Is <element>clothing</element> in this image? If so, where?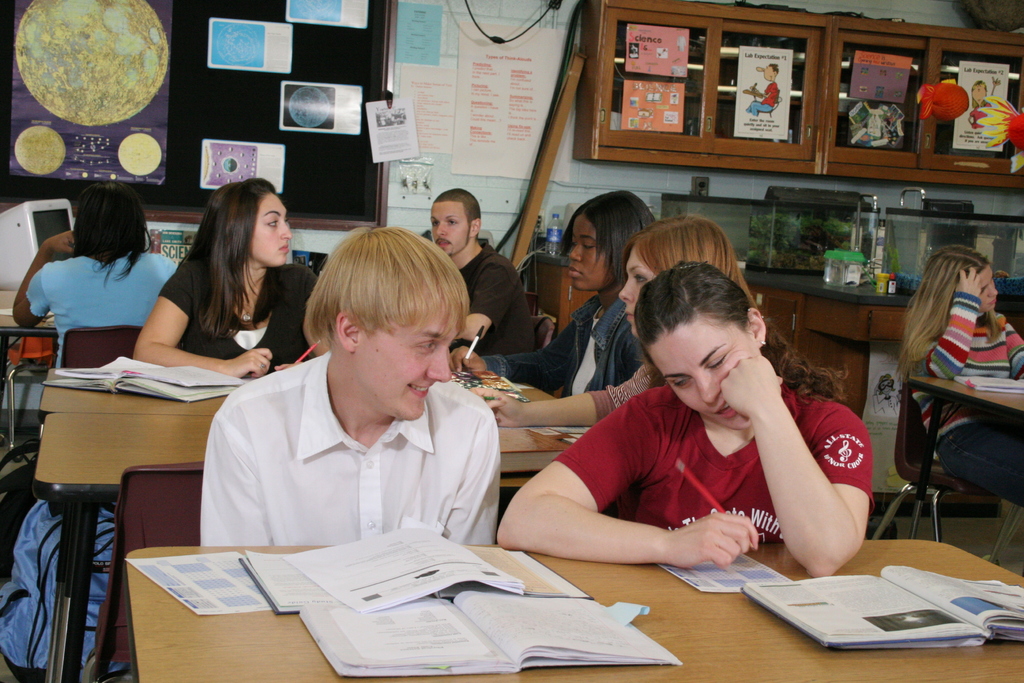
Yes, at <box>448,235,536,346</box>.
